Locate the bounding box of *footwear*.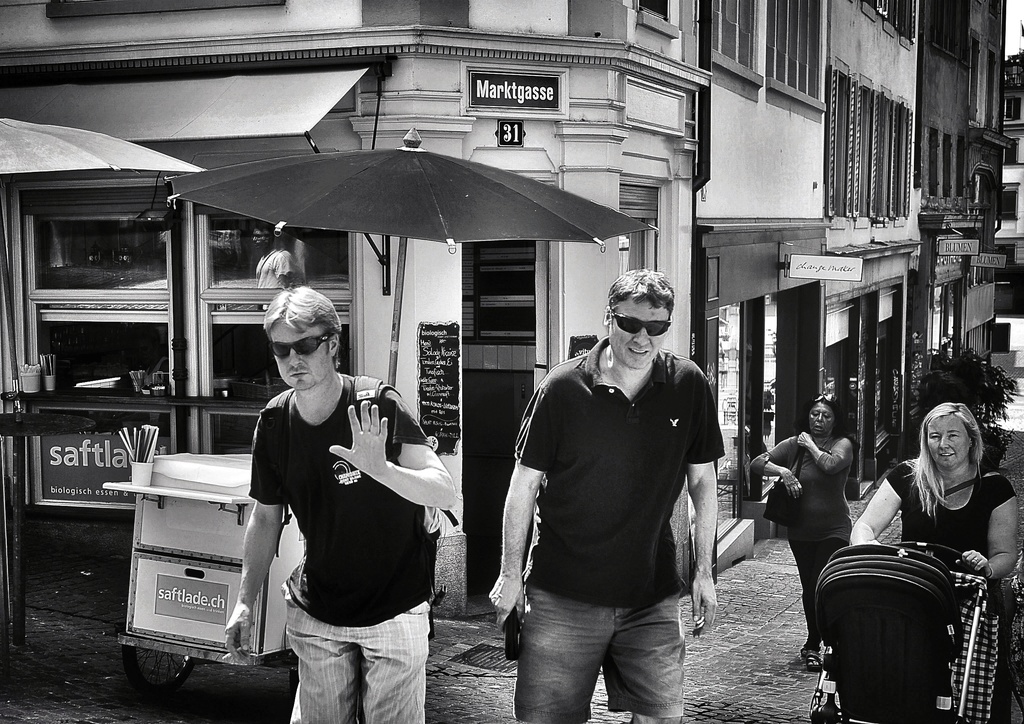
Bounding box: rect(805, 650, 820, 670).
